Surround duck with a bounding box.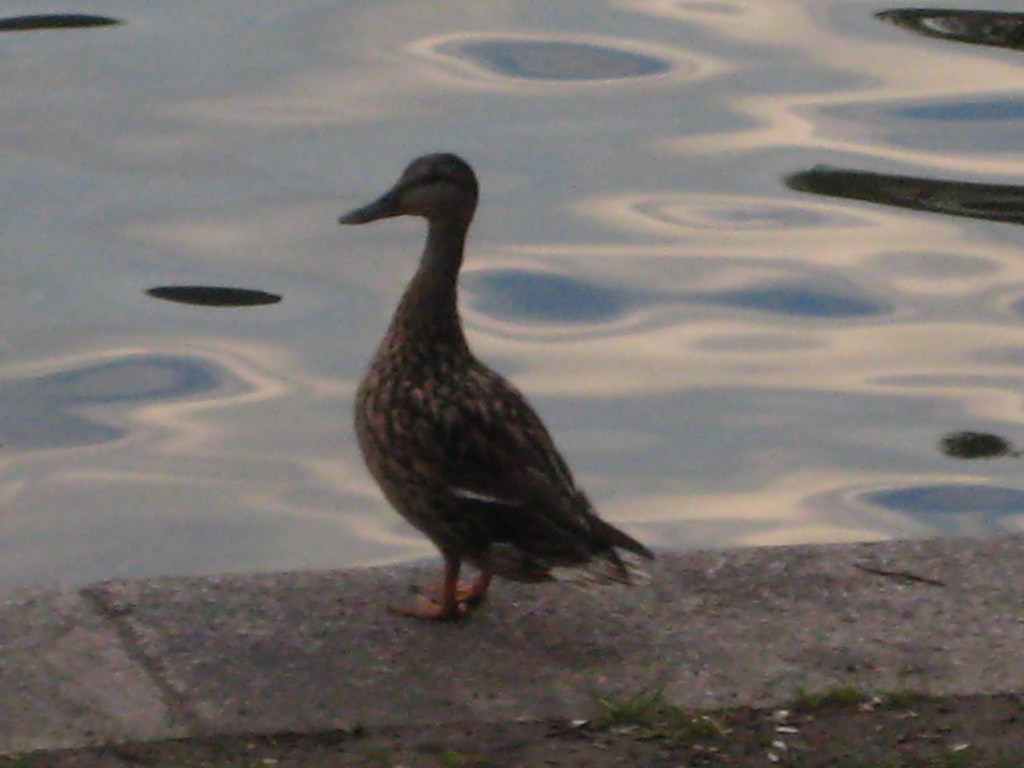
bbox=[313, 141, 659, 623].
